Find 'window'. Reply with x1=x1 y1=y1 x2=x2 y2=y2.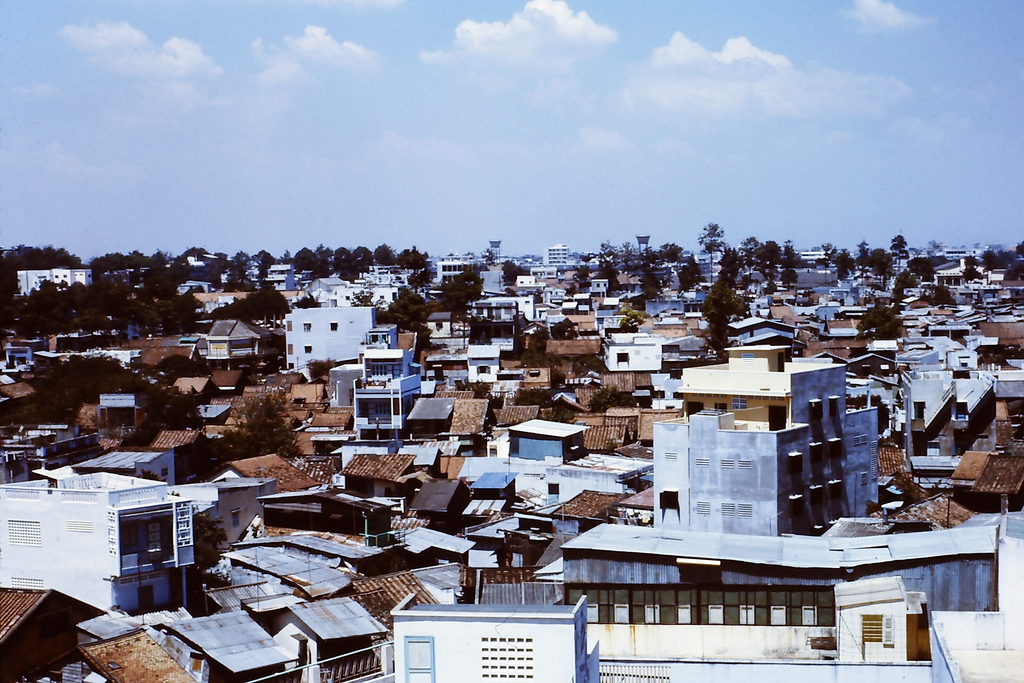
x1=958 y1=359 x2=970 y2=365.
